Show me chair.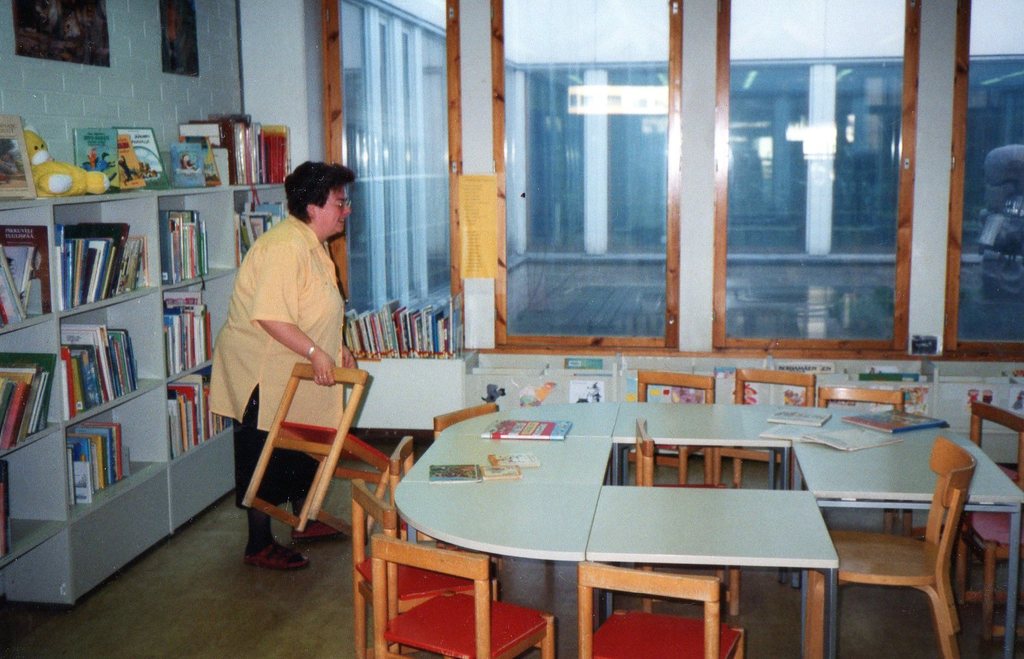
chair is here: rect(572, 557, 746, 658).
